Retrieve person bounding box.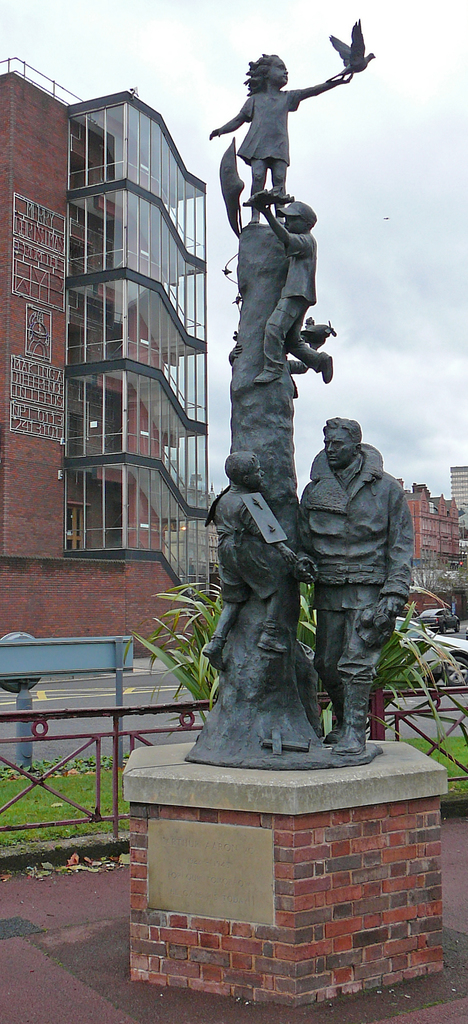
Bounding box: select_region(193, 452, 306, 676).
